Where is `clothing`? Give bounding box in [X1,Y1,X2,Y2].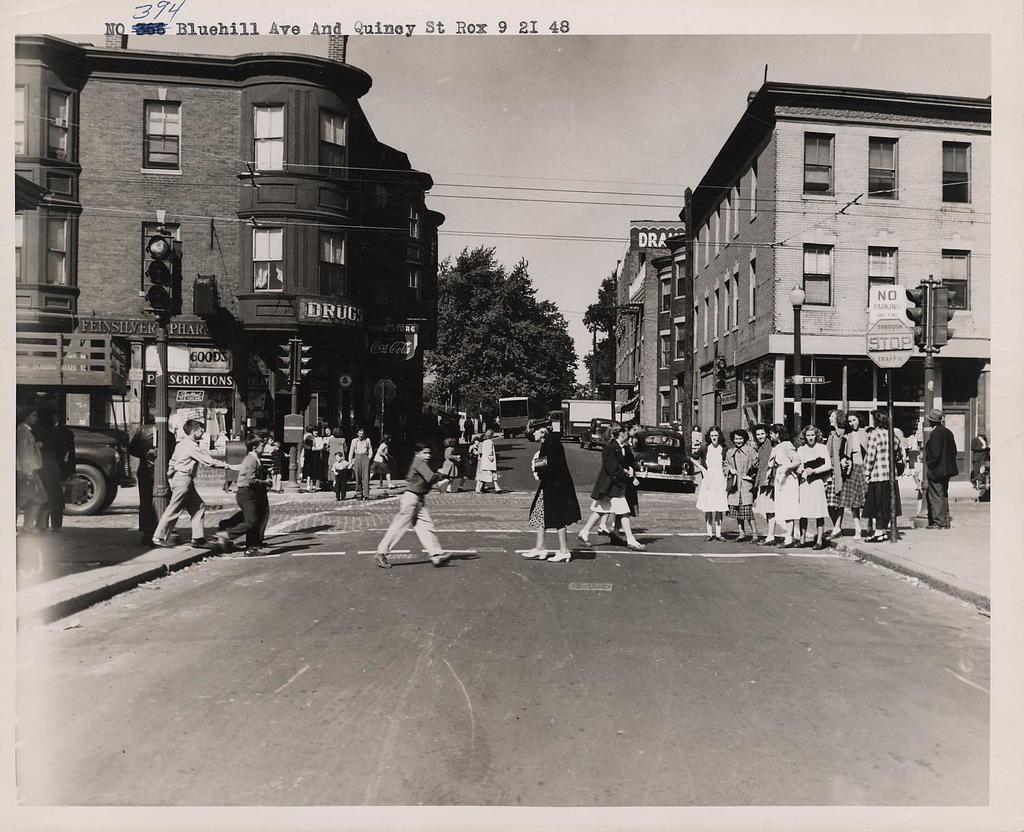
[622,442,642,520].
